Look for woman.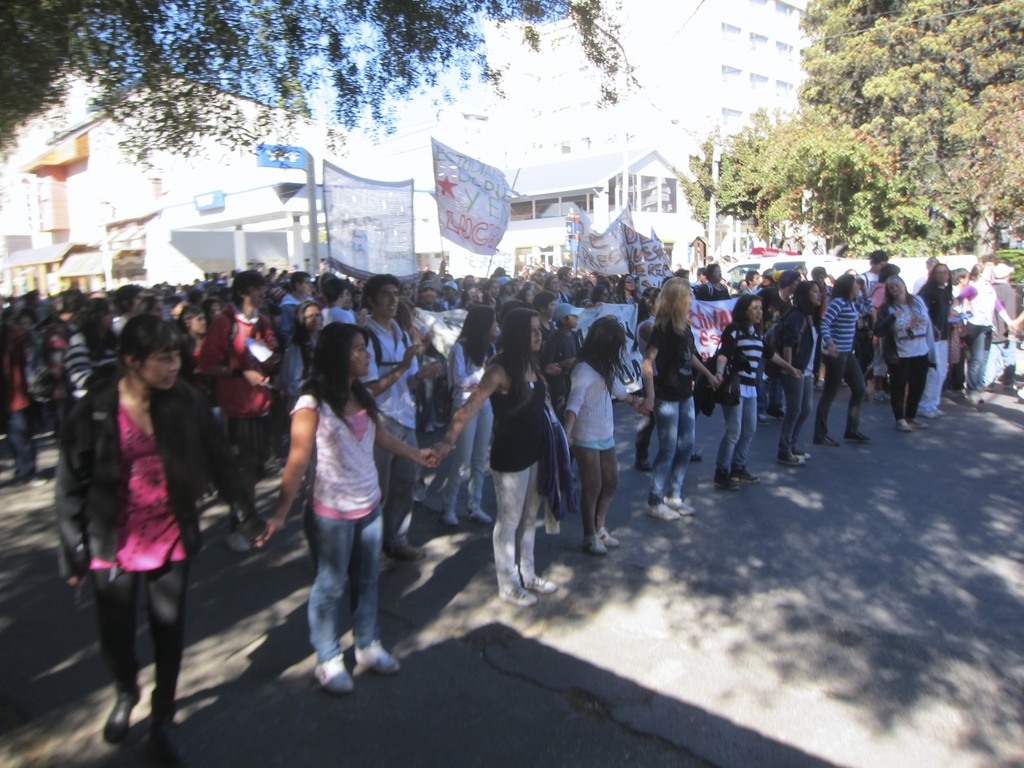
Found: (left=762, top=278, right=823, bottom=466).
